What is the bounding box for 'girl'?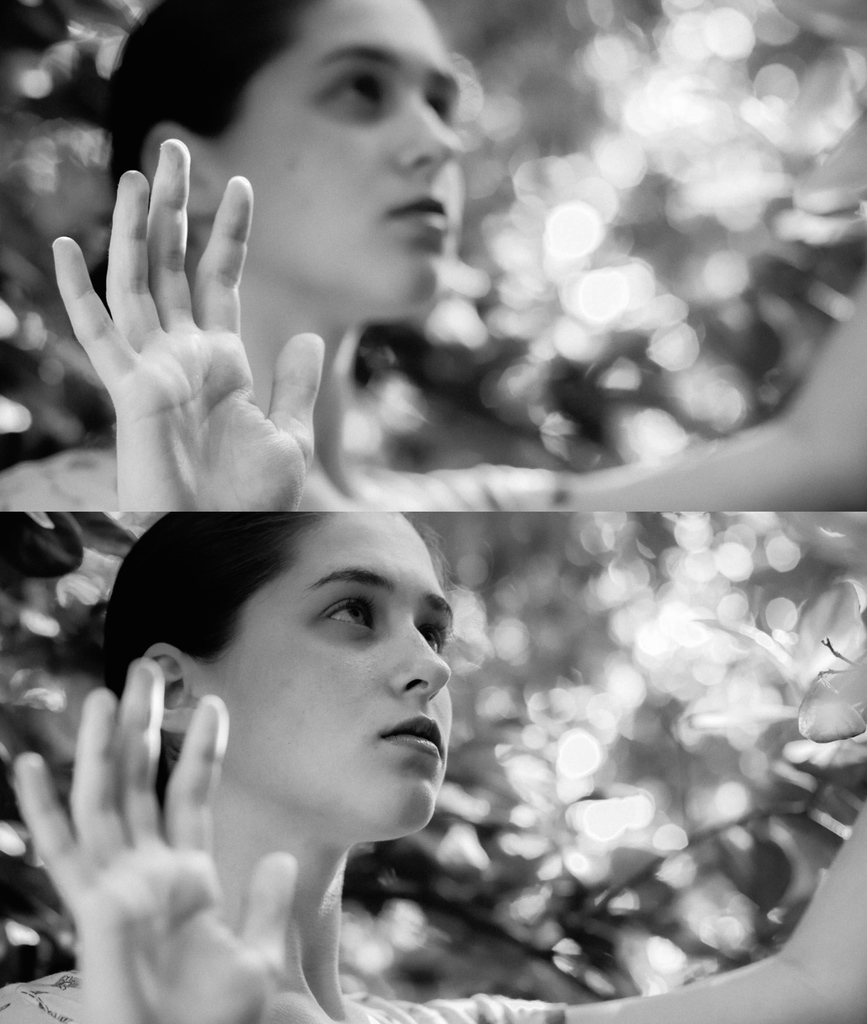
(0, 0, 866, 515).
